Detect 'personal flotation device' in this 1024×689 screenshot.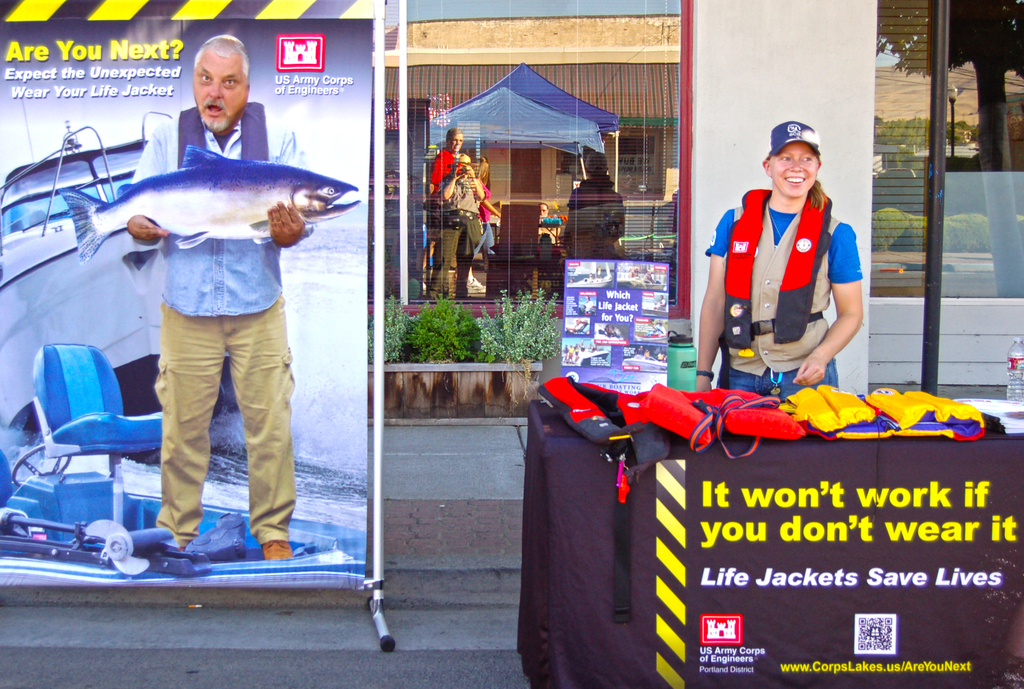
Detection: l=858, t=375, r=993, b=444.
